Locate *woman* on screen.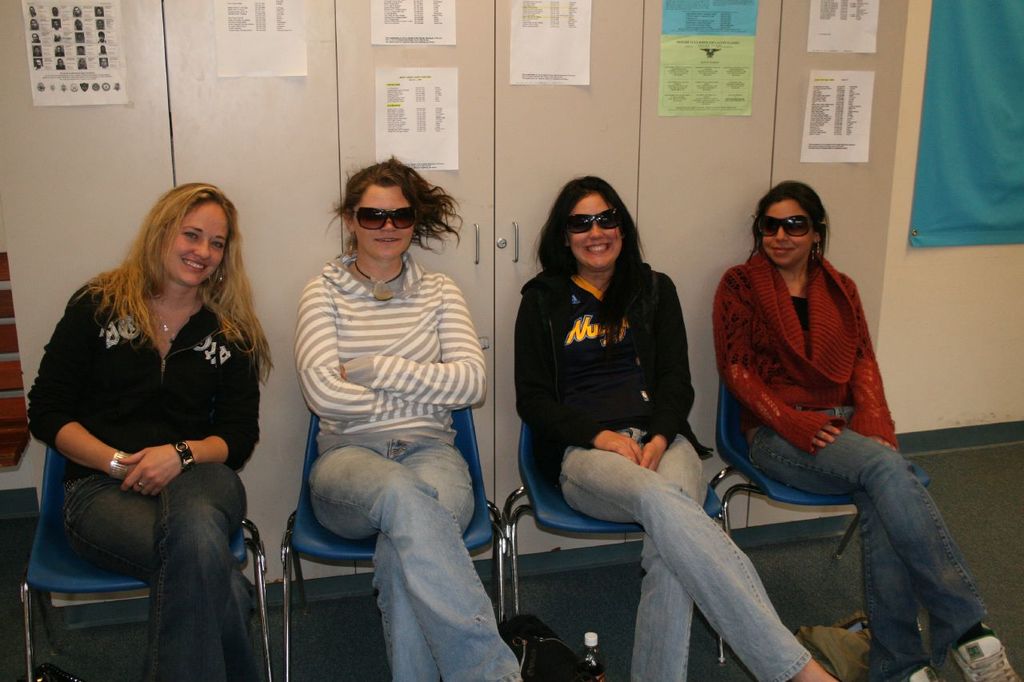
On screen at l=722, t=185, r=1023, b=681.
